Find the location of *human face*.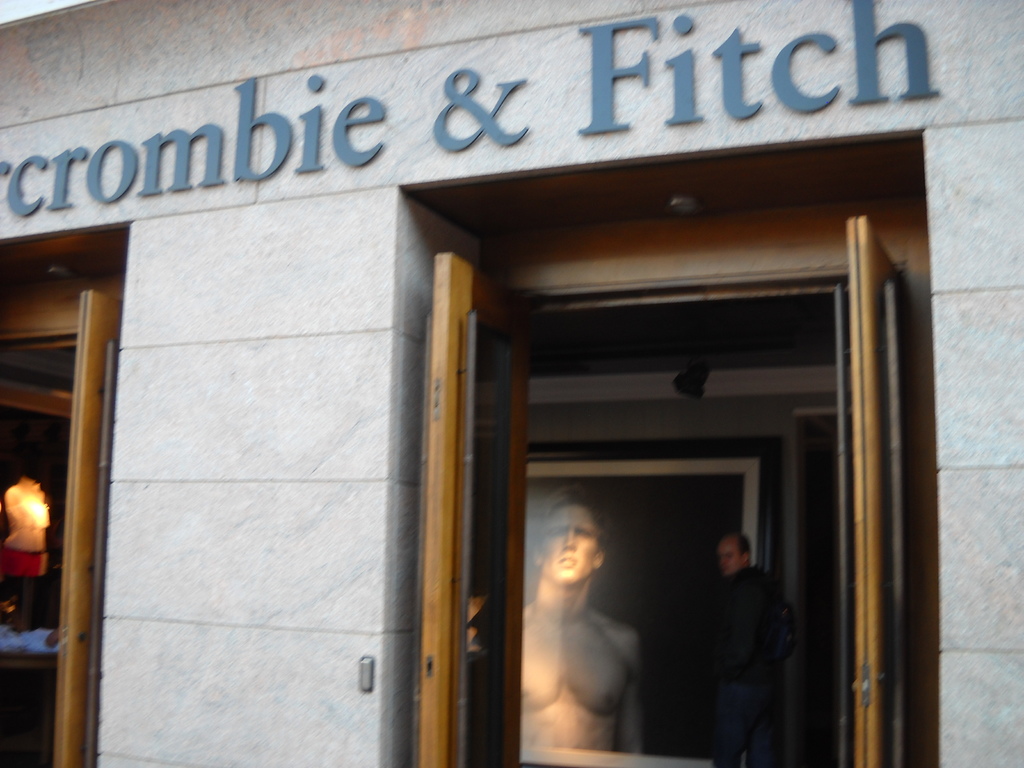
Location: box=[543, 503, 596, 582].
